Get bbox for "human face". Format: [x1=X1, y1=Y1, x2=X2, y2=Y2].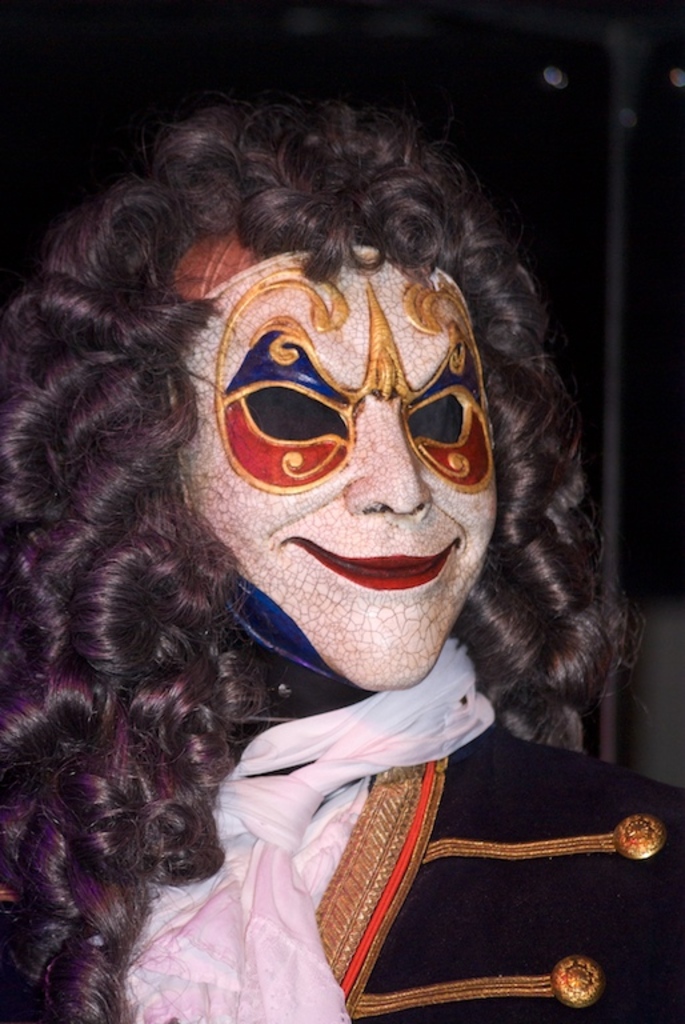
[x1=173, y1=220, x2=496, y2=699].
